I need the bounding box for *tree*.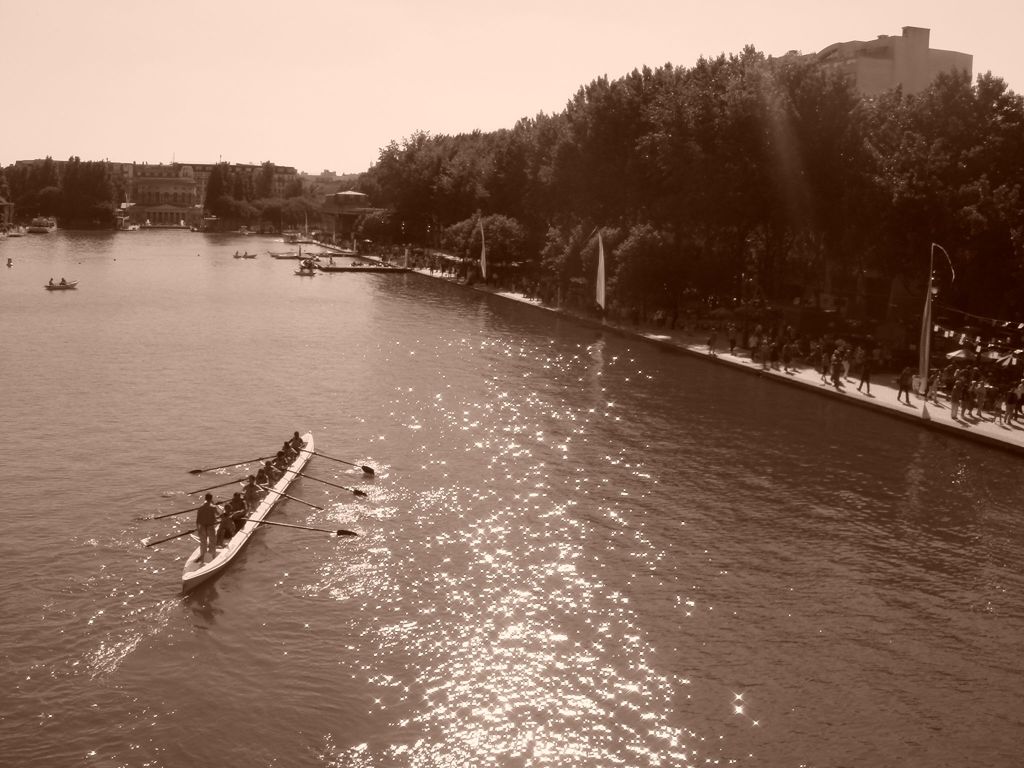
Here it is: left=58, top=152, right=98, bottom=215.
